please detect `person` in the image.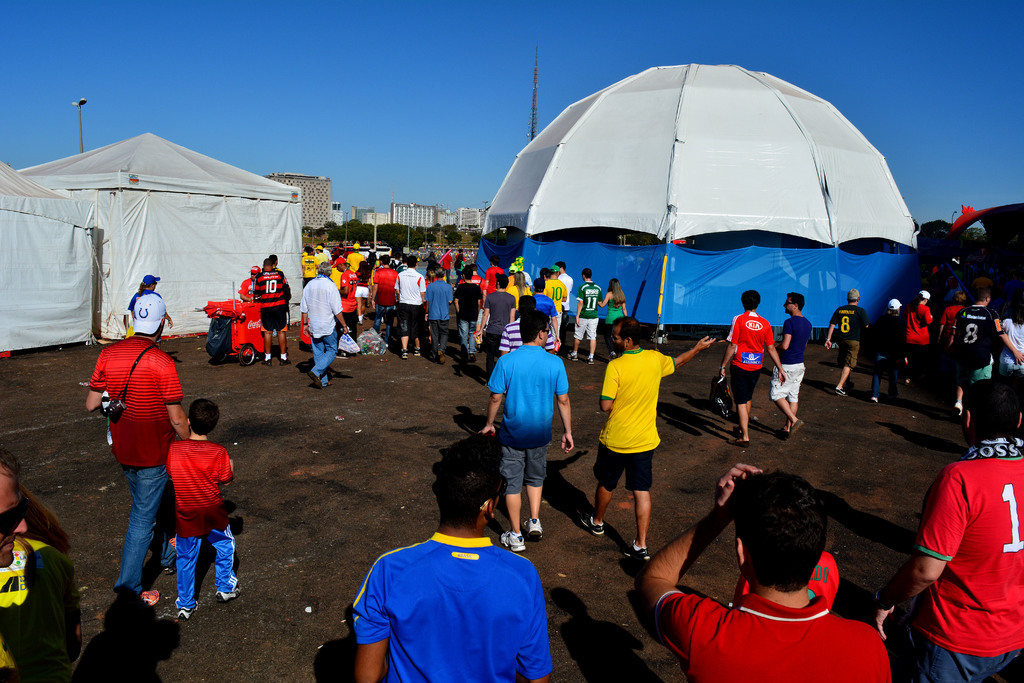
{"left": 717, "top": 292, "right": 788, "bottom": 448}.
